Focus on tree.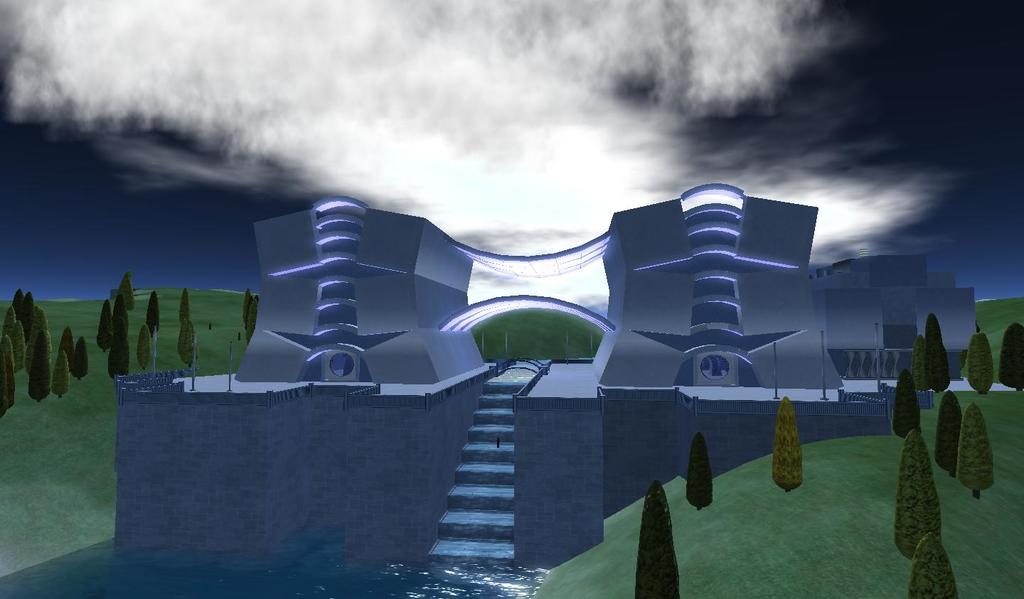
Focused at rect(894, 428, 943, 558).
